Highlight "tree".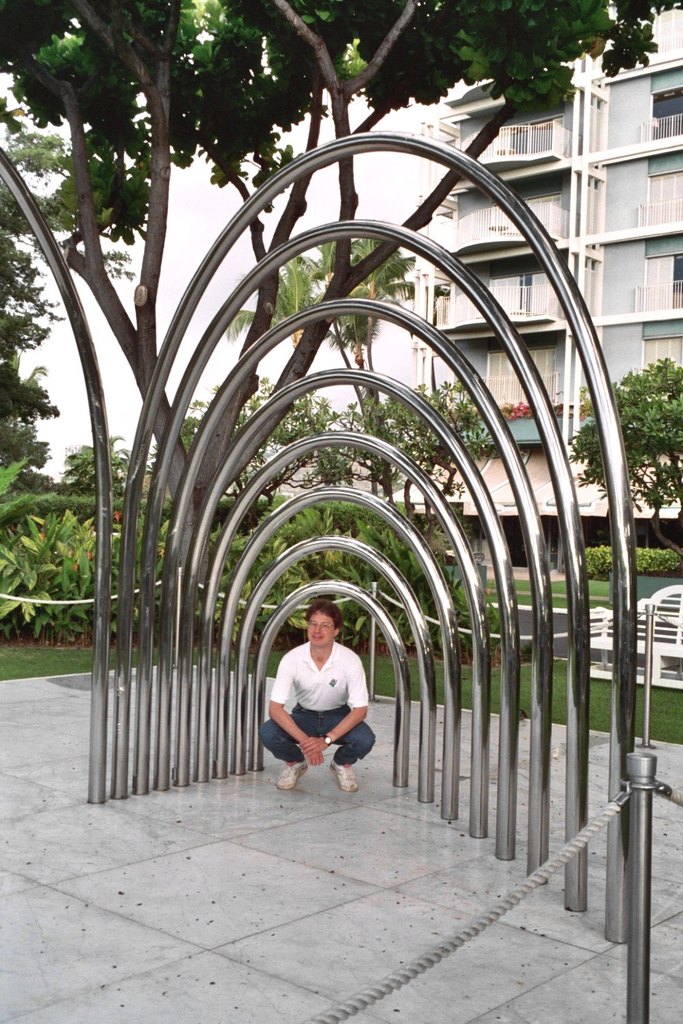
Highlighted region: BBox(0, 171, 62, 444).
